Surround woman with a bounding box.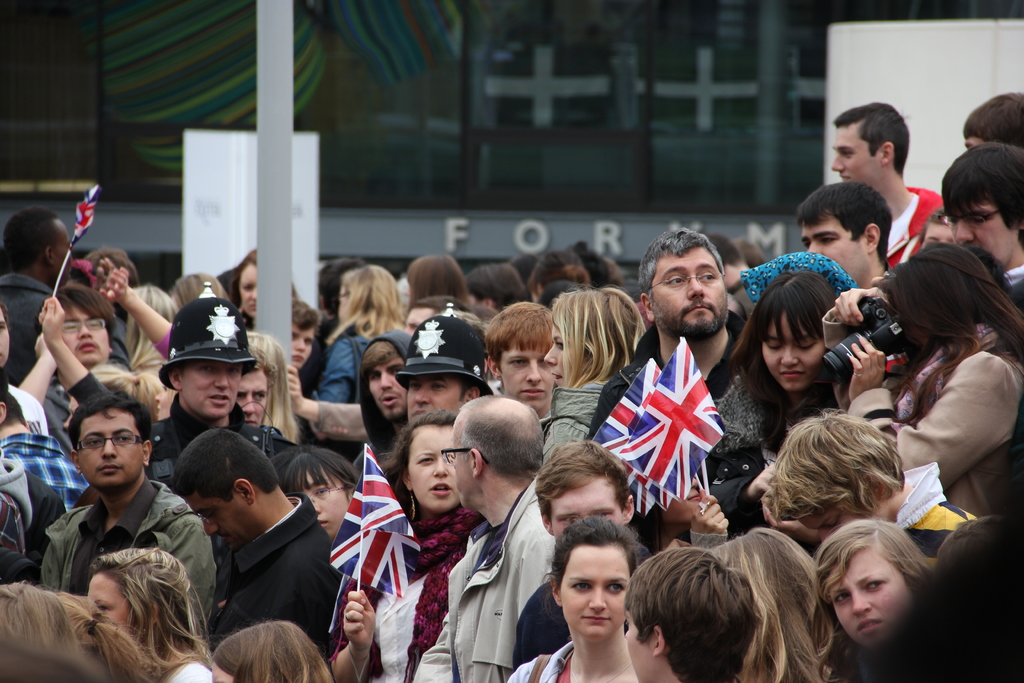
bbox=(79, 545, 213, 682).
